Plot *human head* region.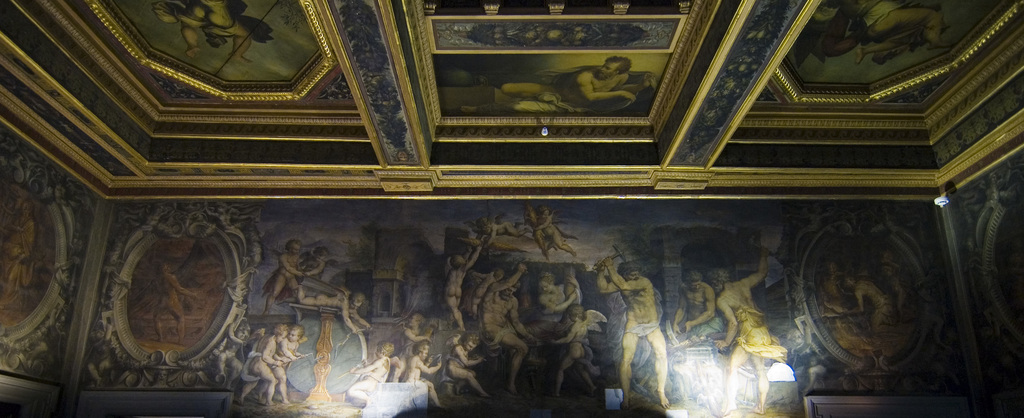
Plotted at 375/342/394/359.
